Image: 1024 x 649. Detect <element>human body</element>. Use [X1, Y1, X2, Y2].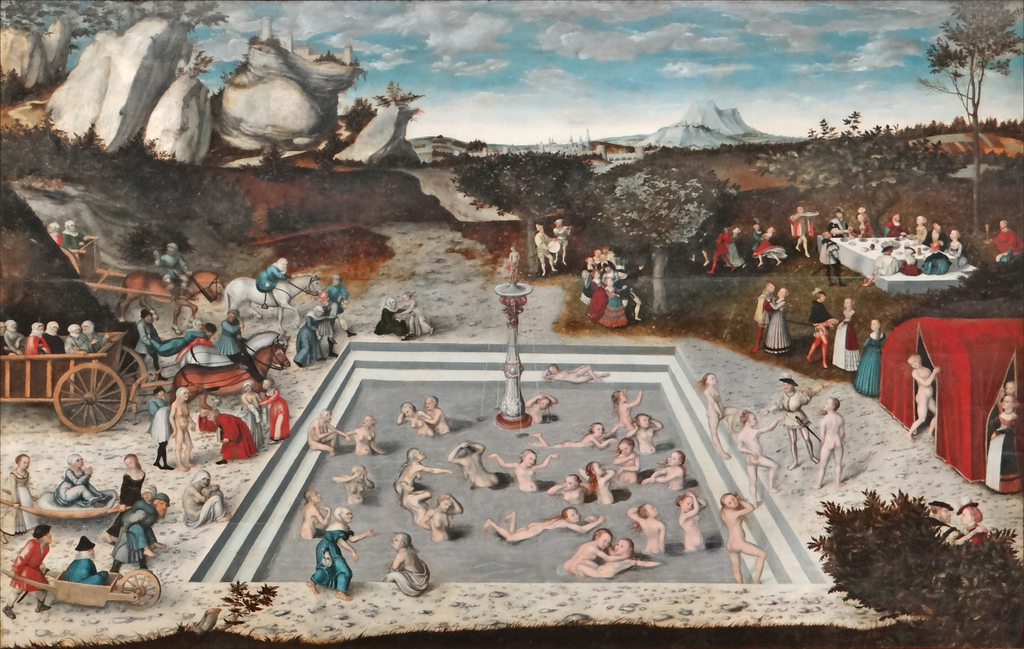
[927, 518, 988, 541].
